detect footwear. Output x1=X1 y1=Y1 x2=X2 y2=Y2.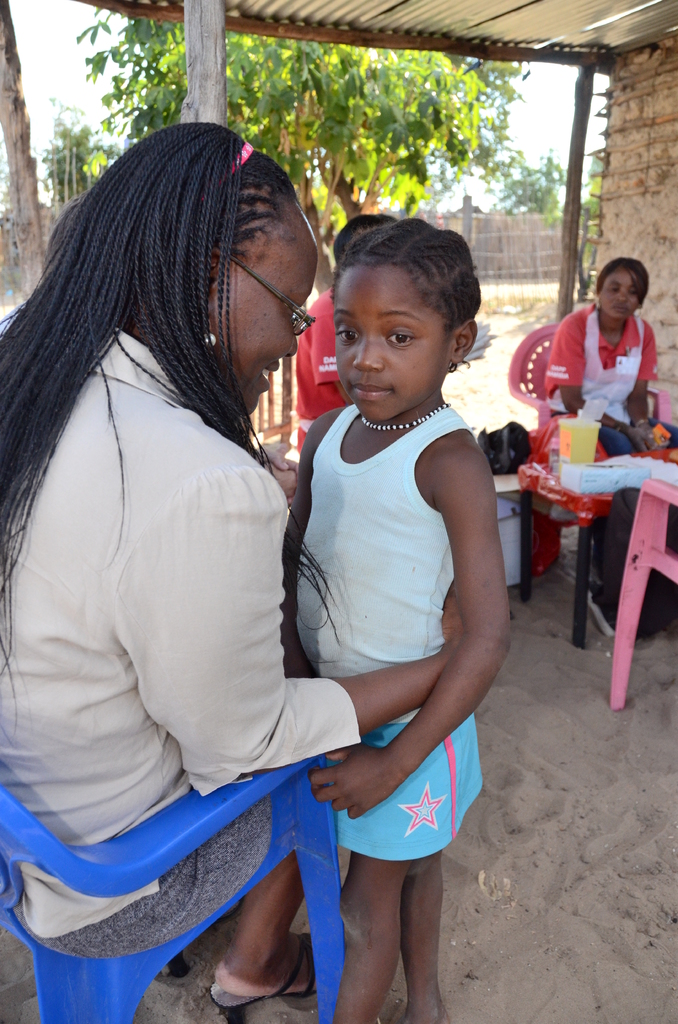
x1=207 y1=934 x2=311 y2=1016.
